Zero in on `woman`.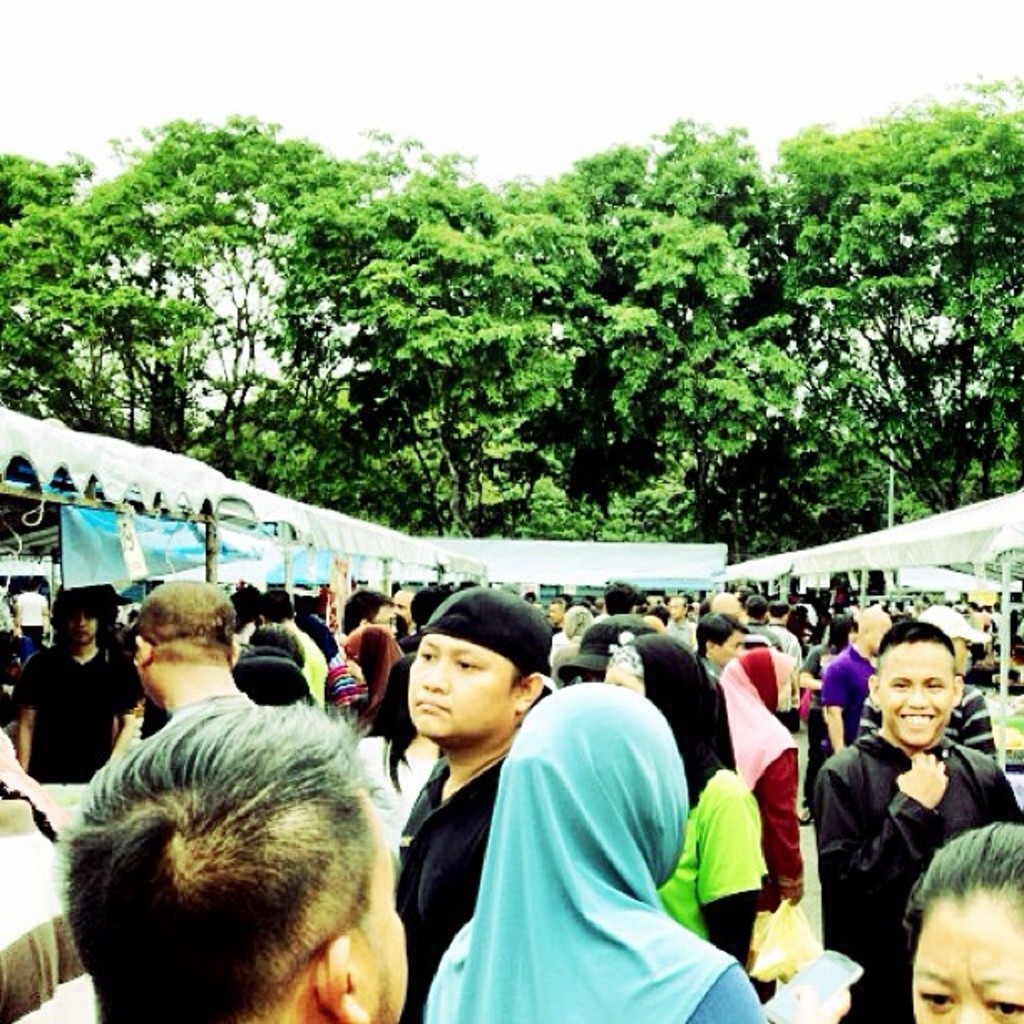
Zeroed in: (604, 634, 775, 962).
